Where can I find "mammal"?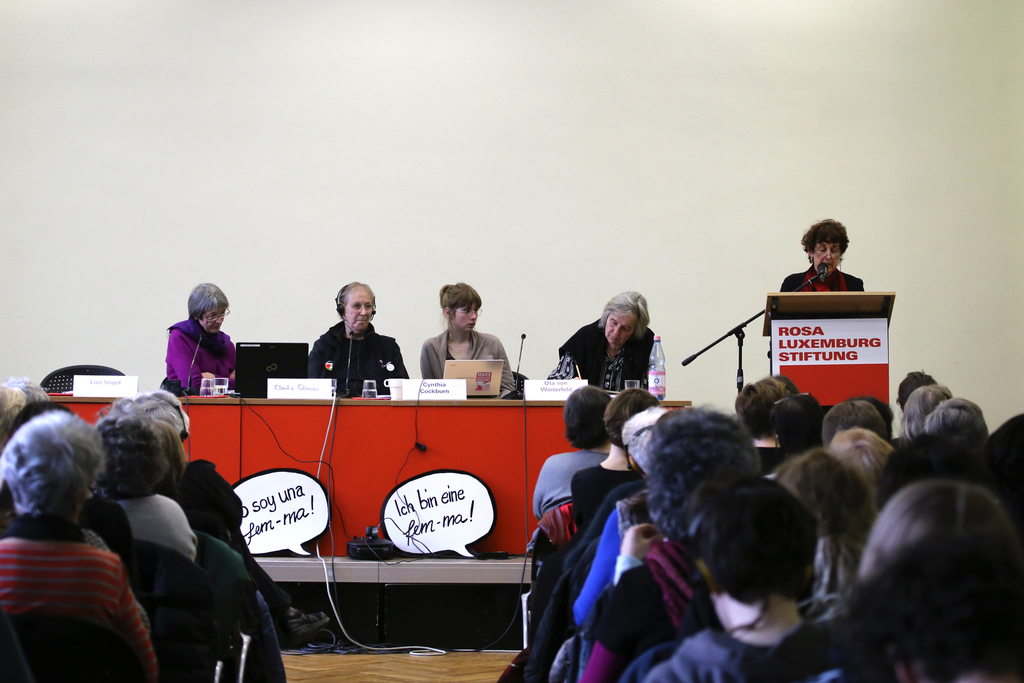
You can find it at left=298, top=270, right=415, bottom=398.
